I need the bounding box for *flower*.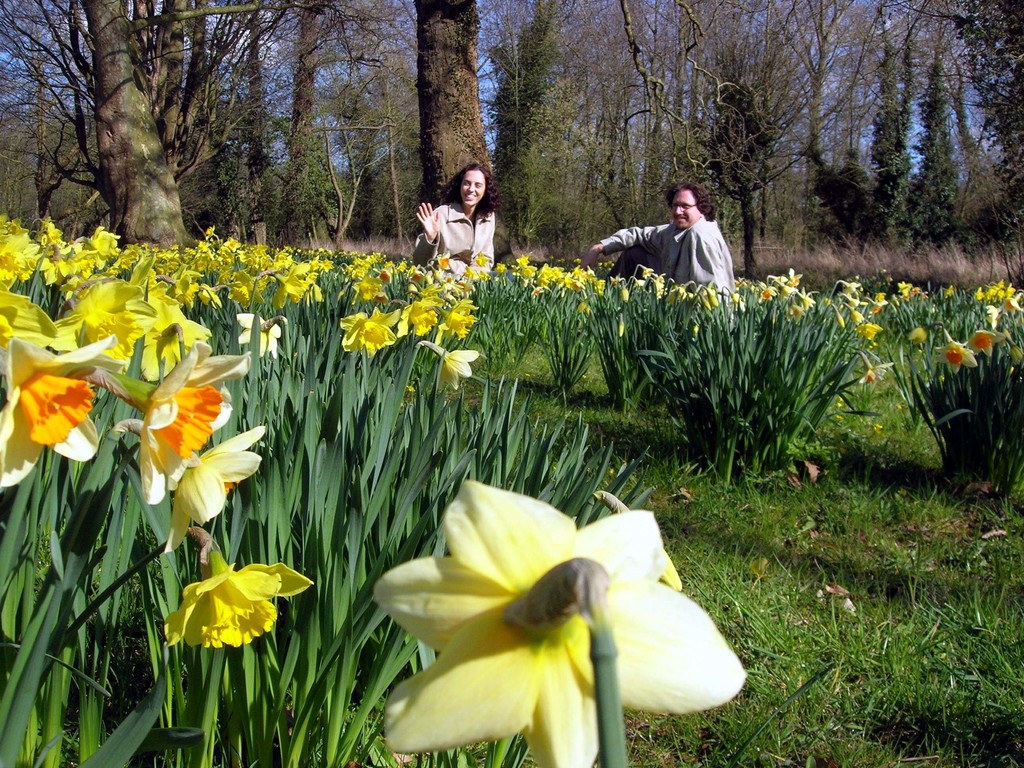
Here it is: Rect(1, 288, 60, 345).
